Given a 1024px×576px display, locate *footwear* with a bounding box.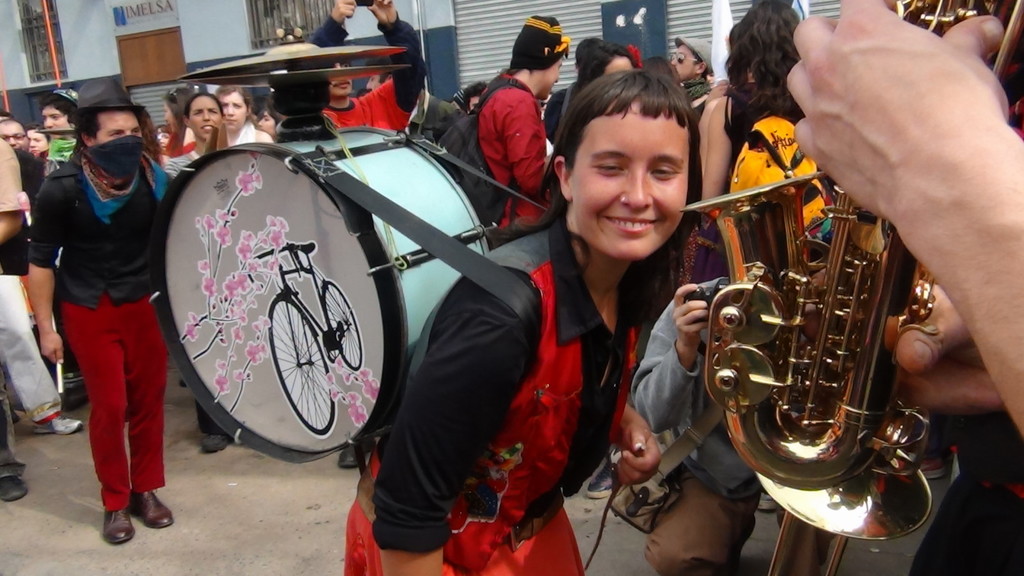
Located: (0, 476, 29, 500).
